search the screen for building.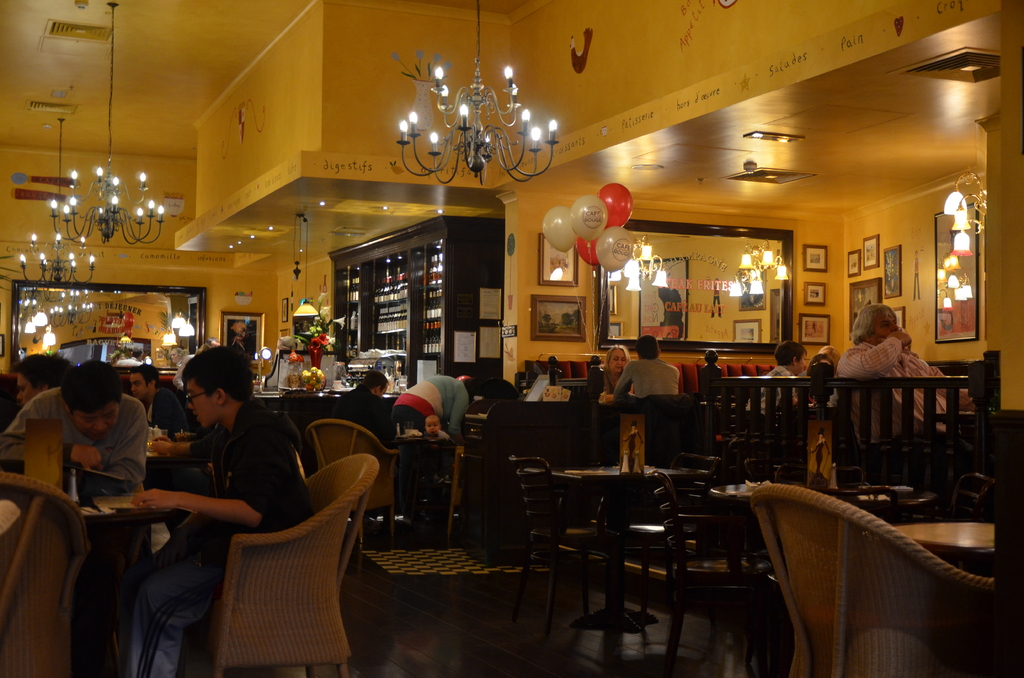
Found at pyautogui.locateOnScreen(0, 0, 1023, 677).
